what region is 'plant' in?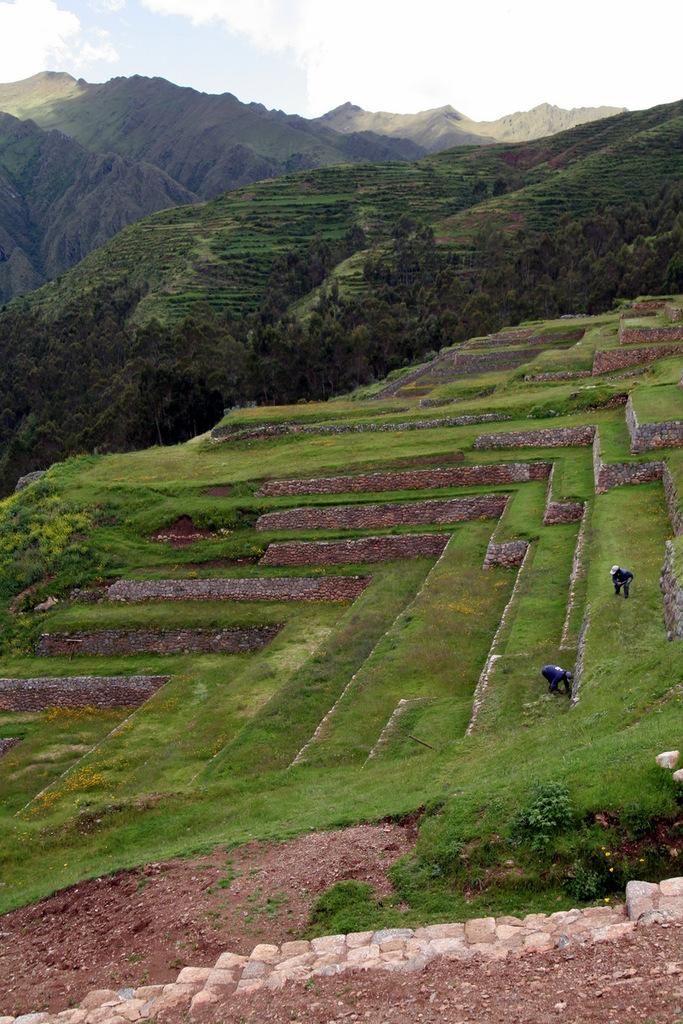
[301, 978, 317, 995].
